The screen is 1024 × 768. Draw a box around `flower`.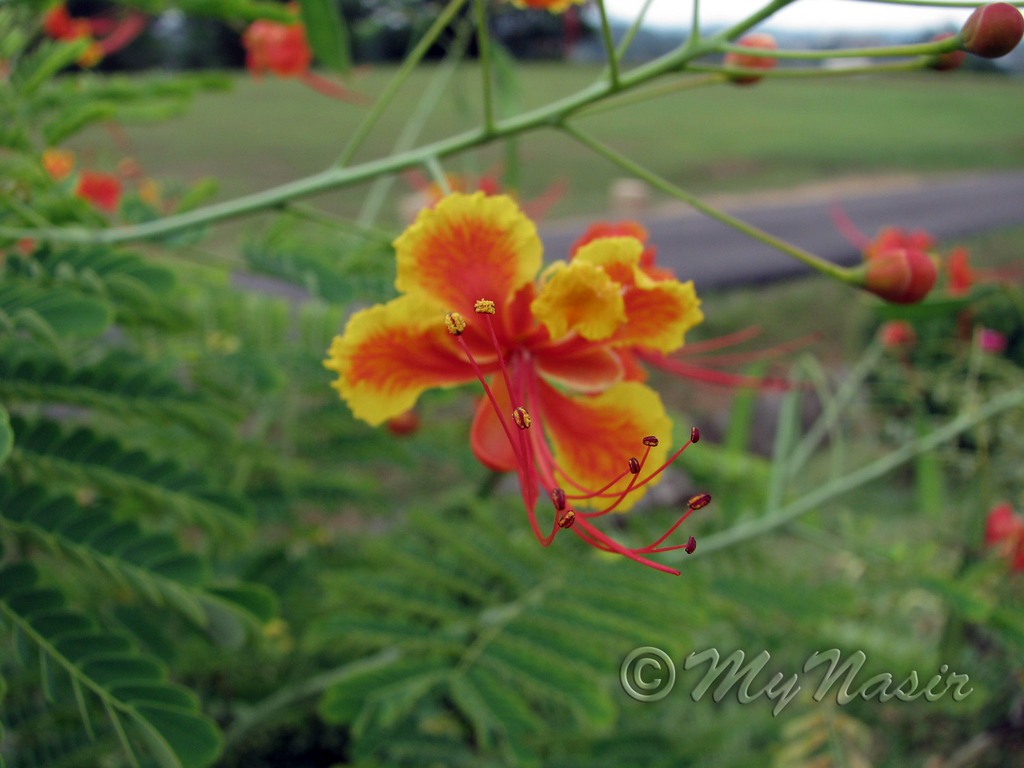
bbox(982, 502, 1023, 574).
